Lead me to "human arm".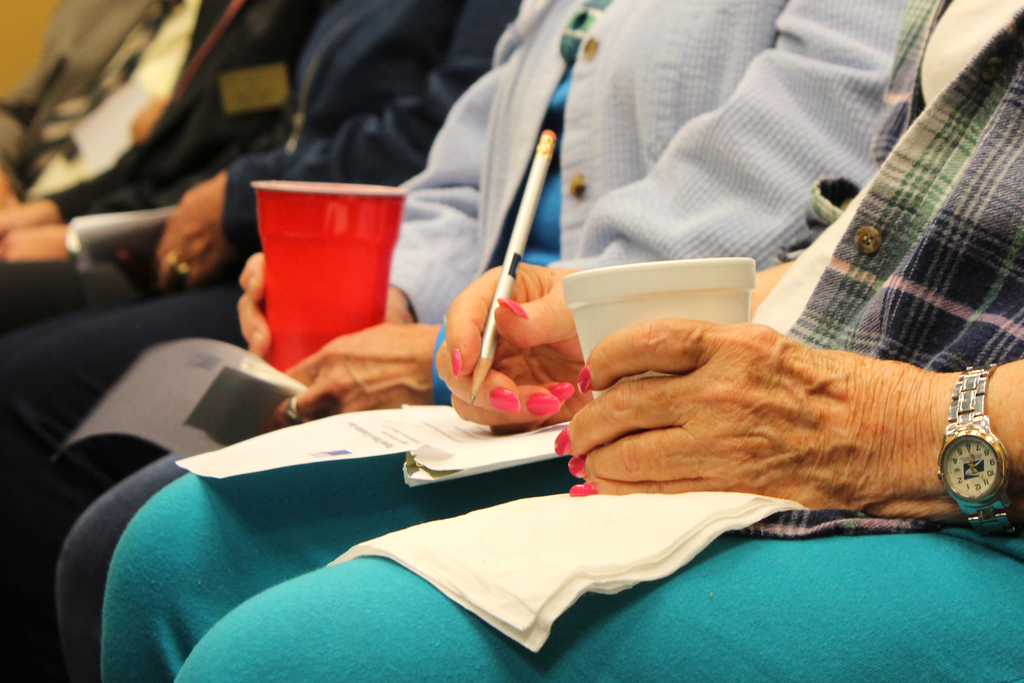
Lead to region(547, 316, 1023, 516).
